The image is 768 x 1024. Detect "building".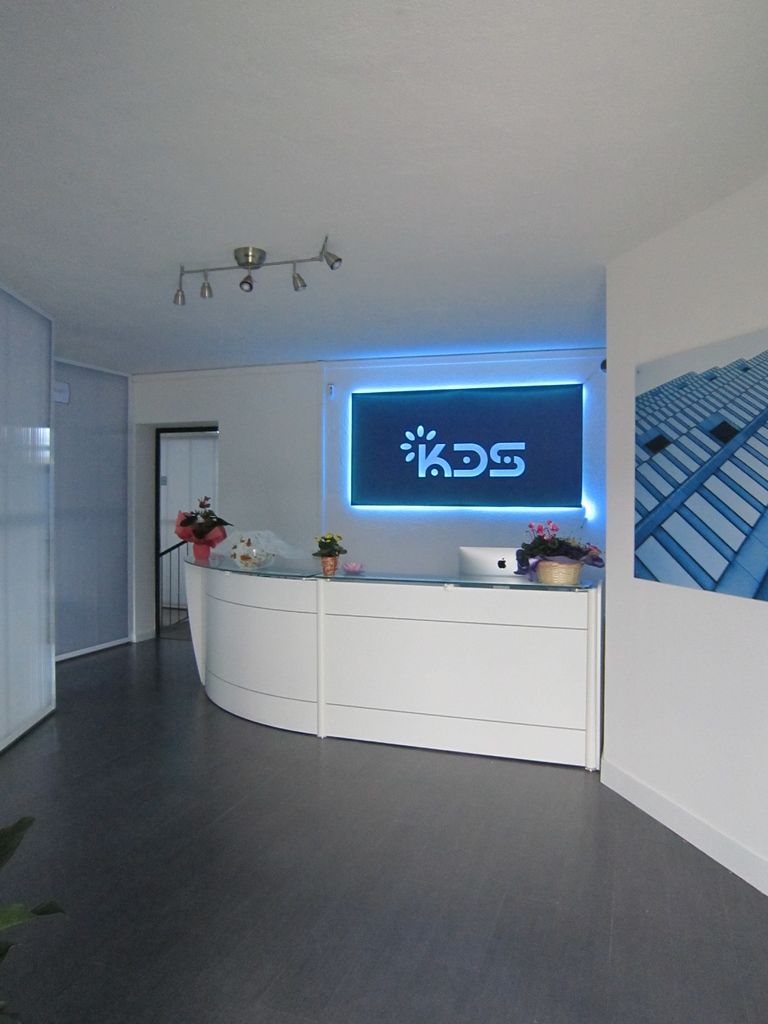
Detection: <bbox>0, 0, 767, 1023</bbox>.
